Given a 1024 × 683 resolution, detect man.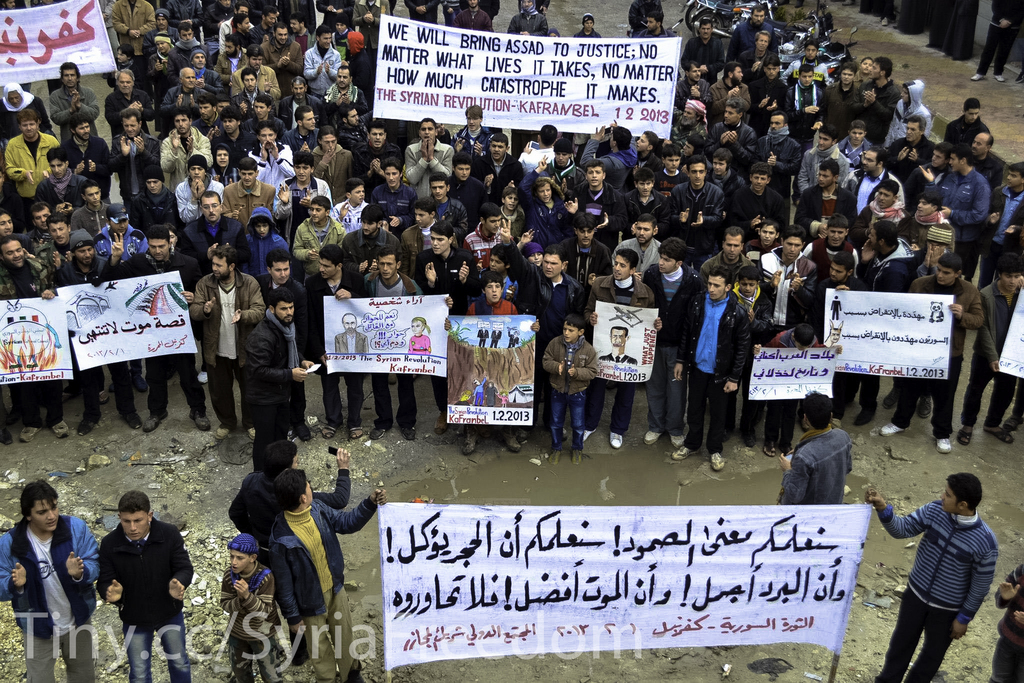
region(306, 249, 364, 431).
